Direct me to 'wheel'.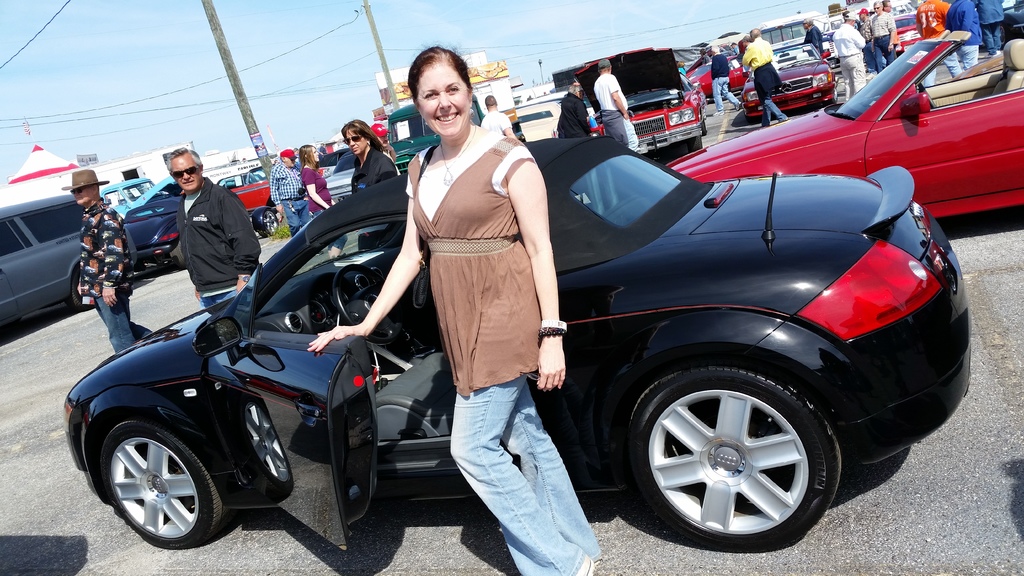
Direction: bbox=(827, 88, 837, 104).
